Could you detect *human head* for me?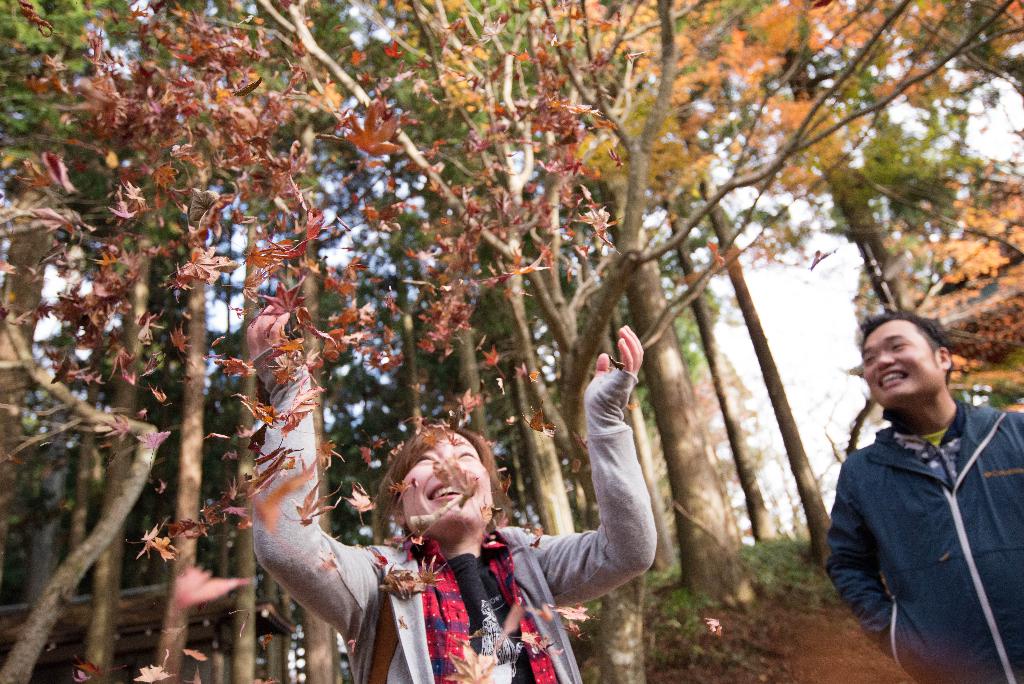
Detection result: x1=856, y1=309, x2=948, y2=410.
